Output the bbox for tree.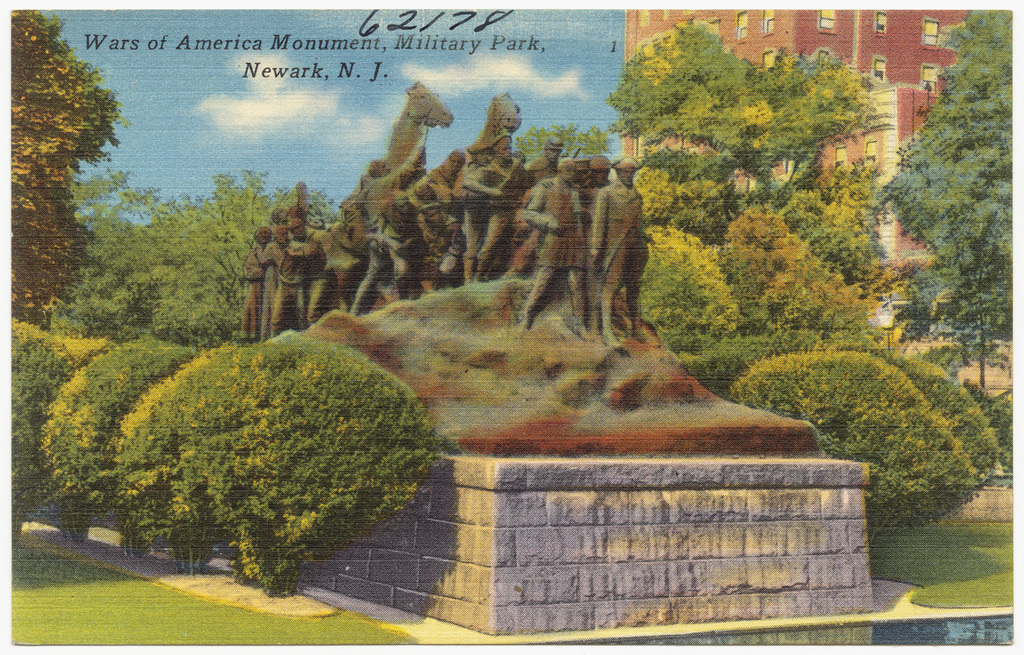
detection(5, 8, 124, 318).
